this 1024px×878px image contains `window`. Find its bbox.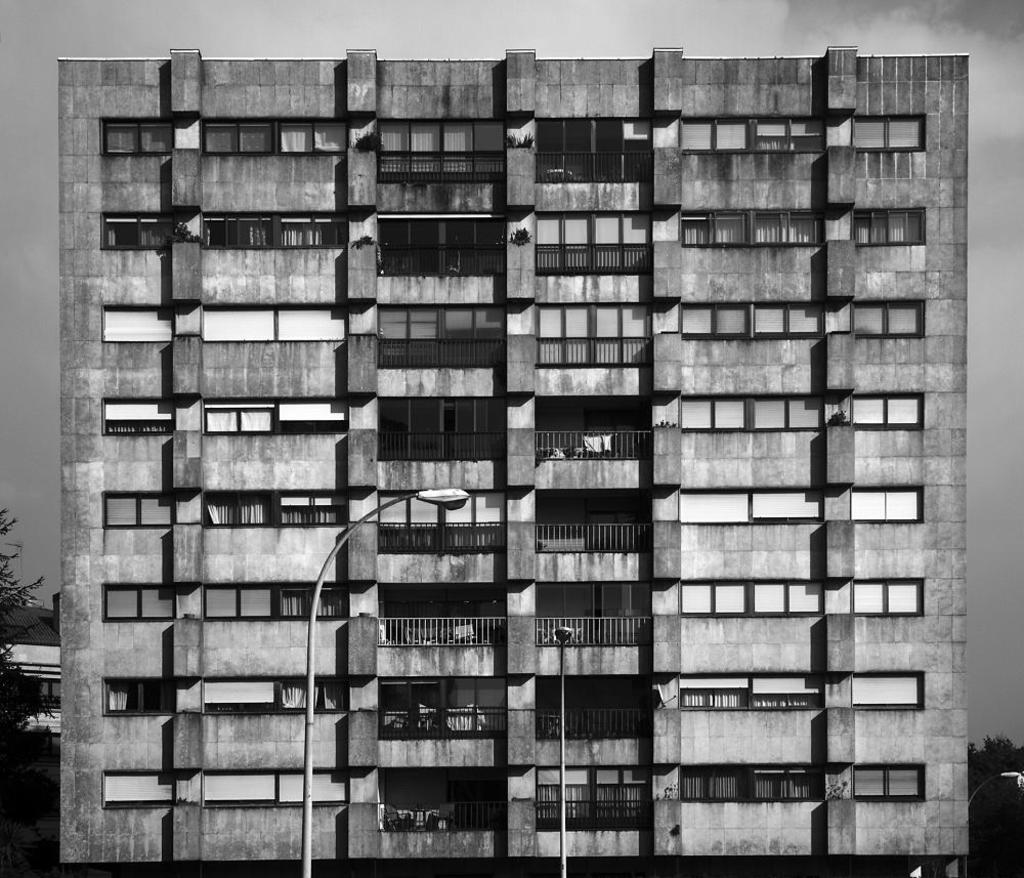
99:768:170:805.
